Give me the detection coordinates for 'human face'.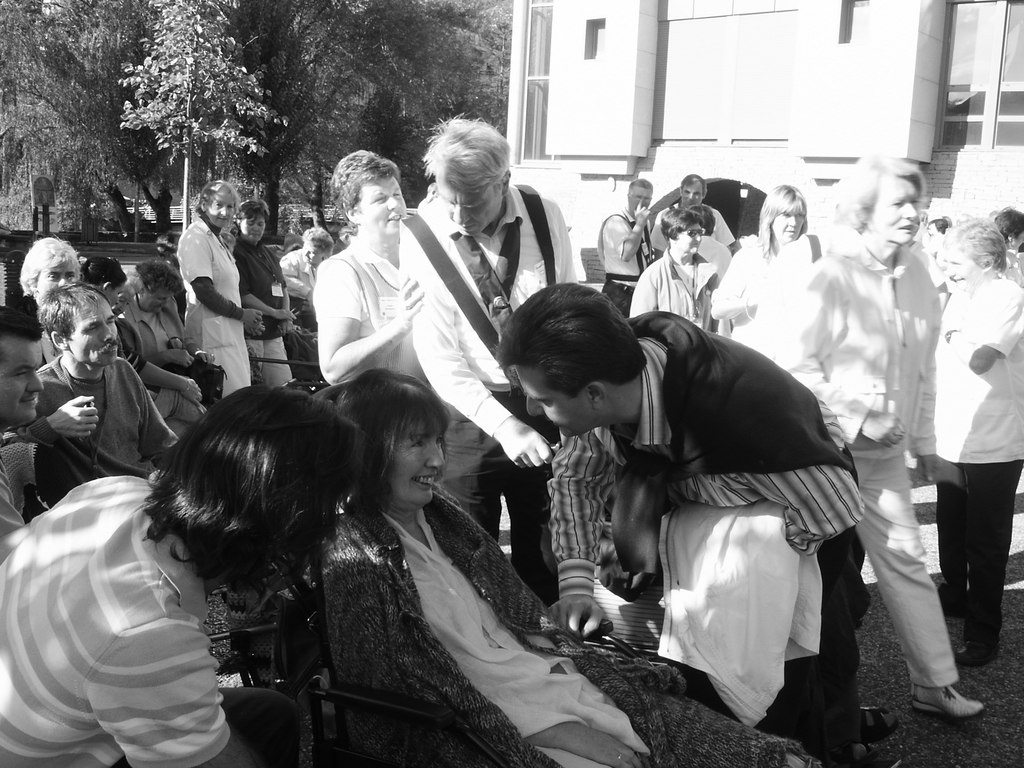
l=210, t=196, r=232, b=223.
